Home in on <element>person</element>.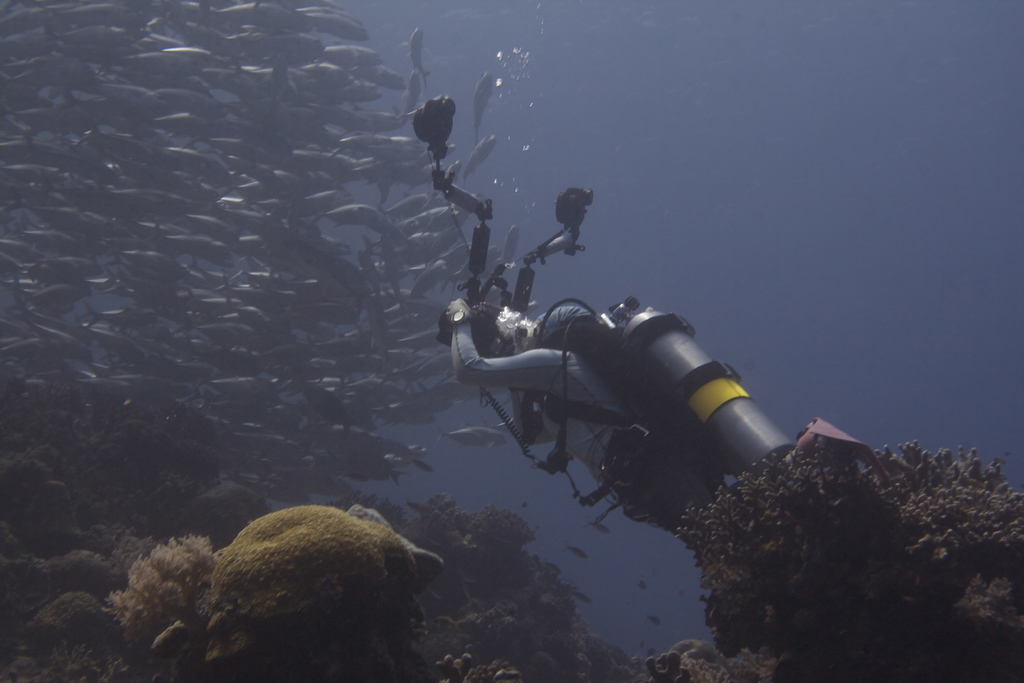
Homed in at bbox(417, 284, 709, 561).
